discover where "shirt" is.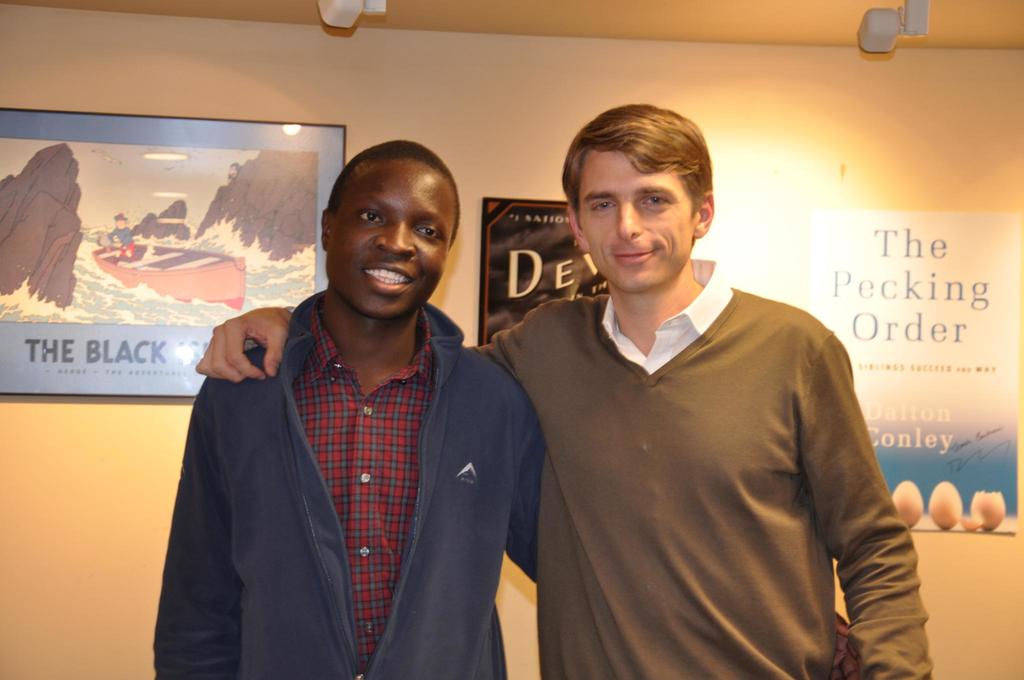
Discovered at locate(596, 256, 734, 376).
